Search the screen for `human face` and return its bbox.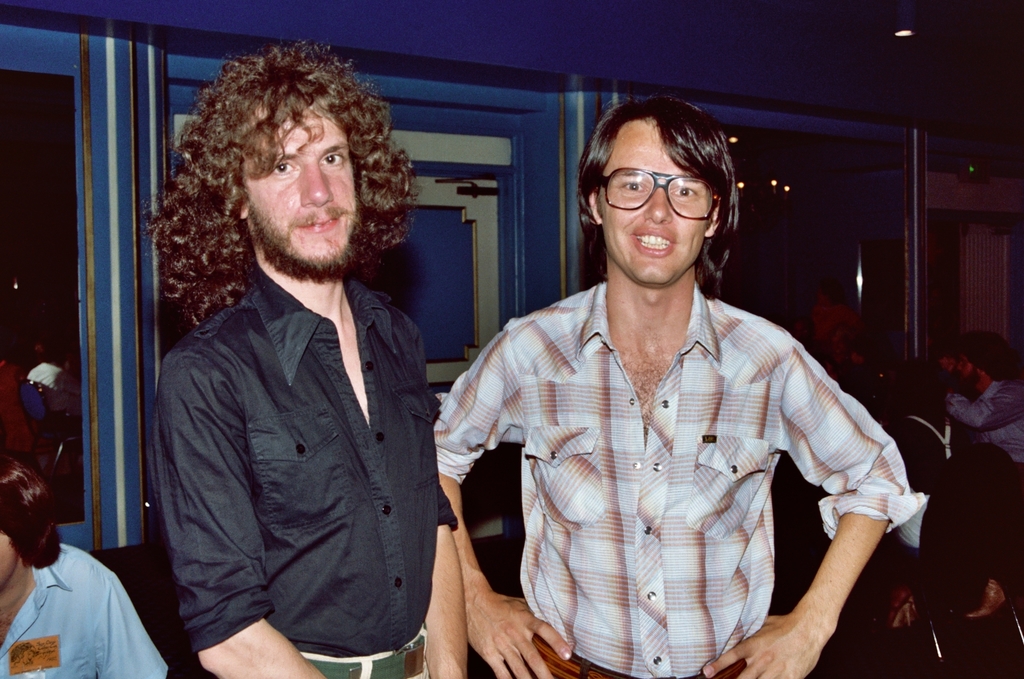
Found: detection(610, 121, 724, 284).
